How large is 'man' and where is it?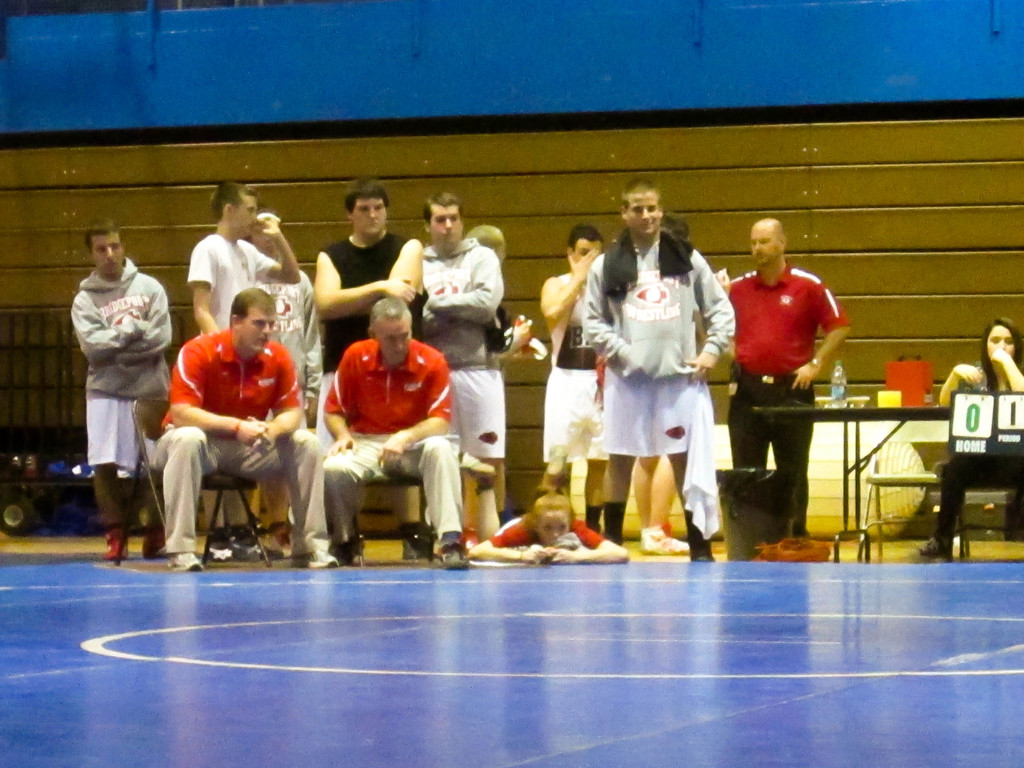
Bounding box: <box>246,198,328,553</box>.
